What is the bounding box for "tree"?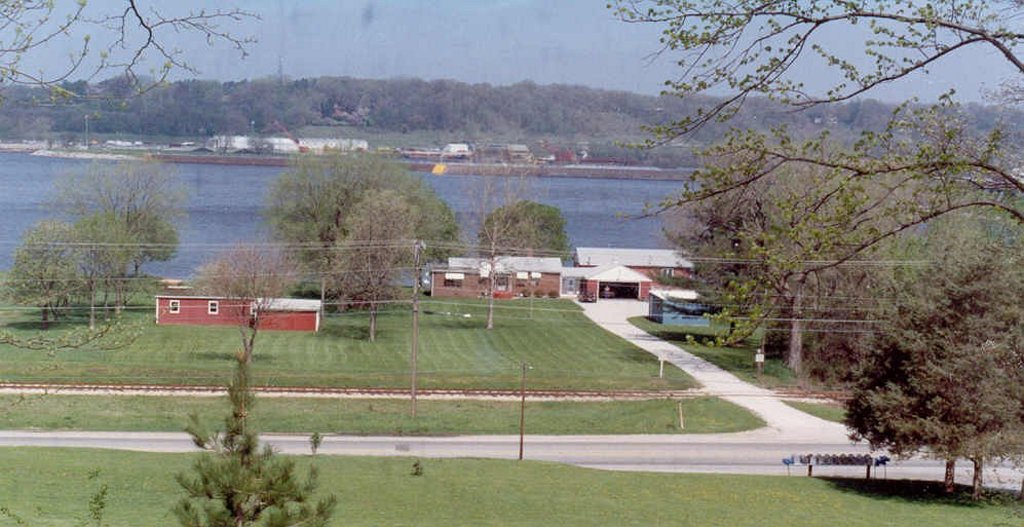
<box>0,150,198,329</box>.
